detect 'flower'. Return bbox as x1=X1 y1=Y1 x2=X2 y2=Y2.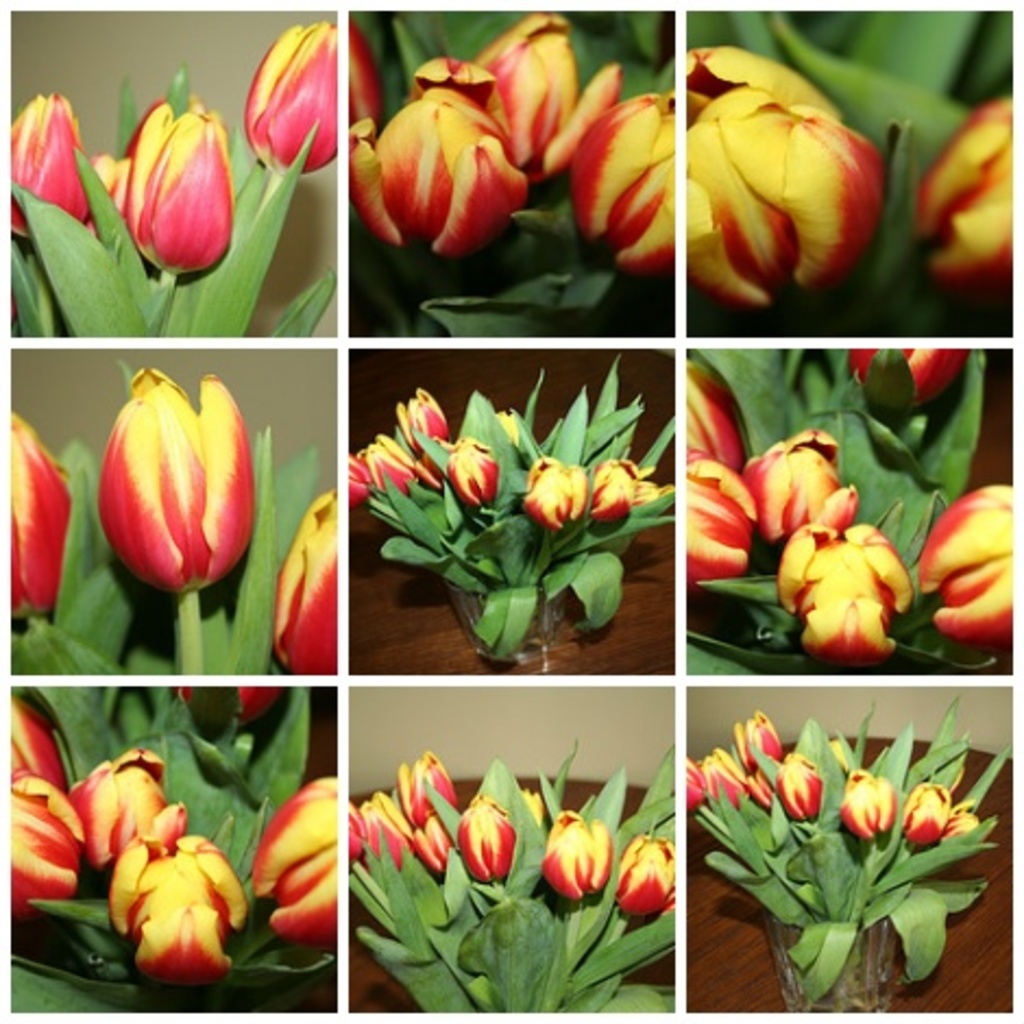
x1=841 y1=344 x2=974 y2=414.
